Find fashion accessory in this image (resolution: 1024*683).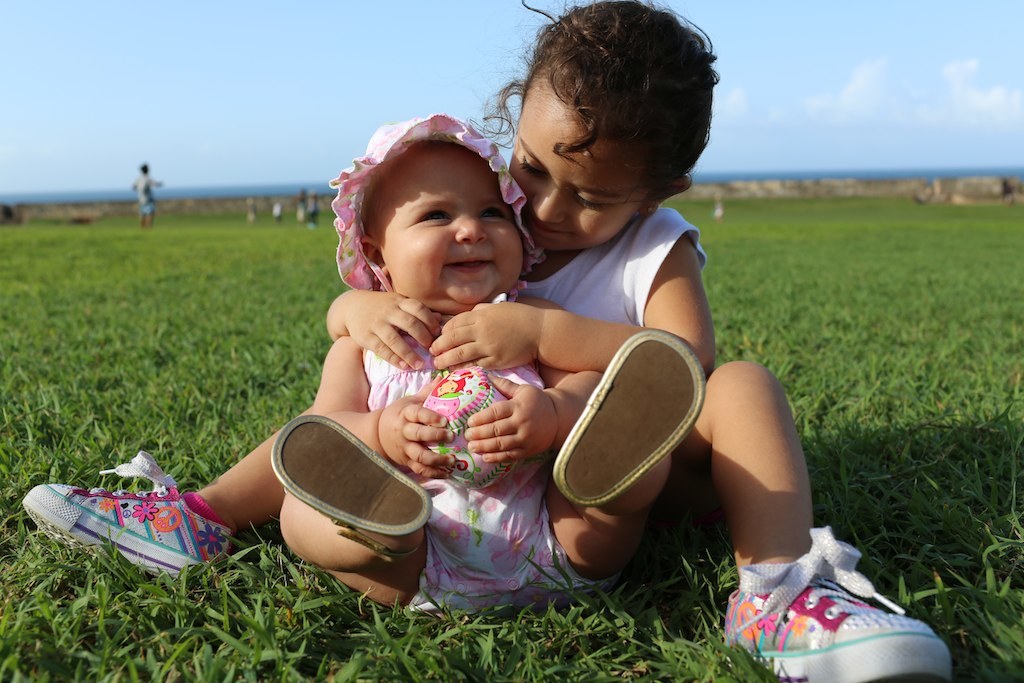
(x1=273, y1=413, x2=436, y2=555).
